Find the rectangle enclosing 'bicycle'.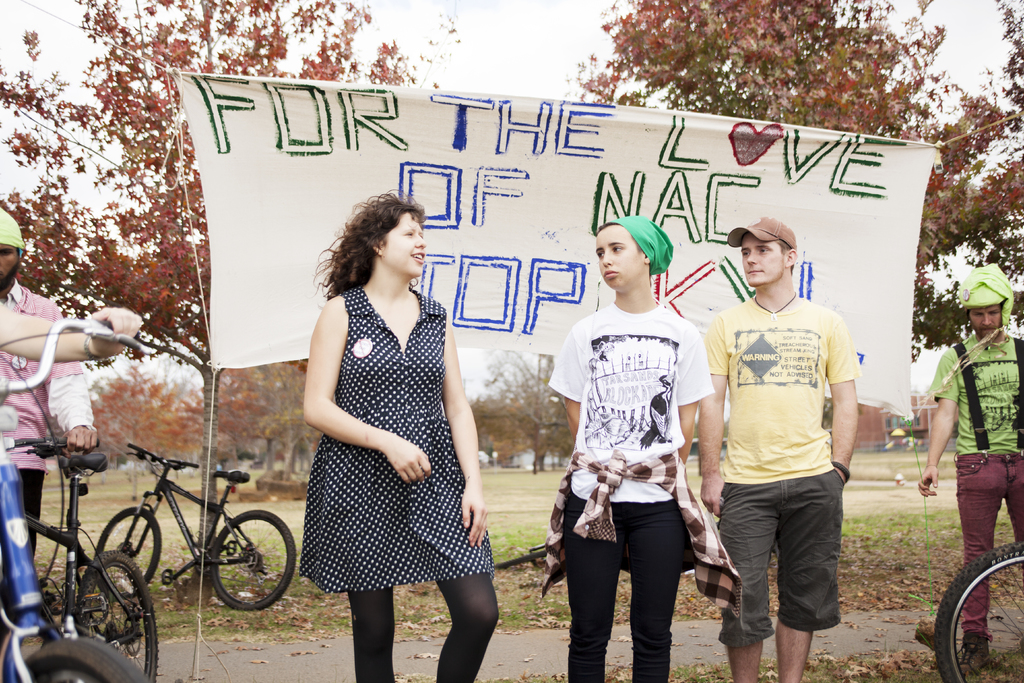
crop(0, 315, 158, 682).
